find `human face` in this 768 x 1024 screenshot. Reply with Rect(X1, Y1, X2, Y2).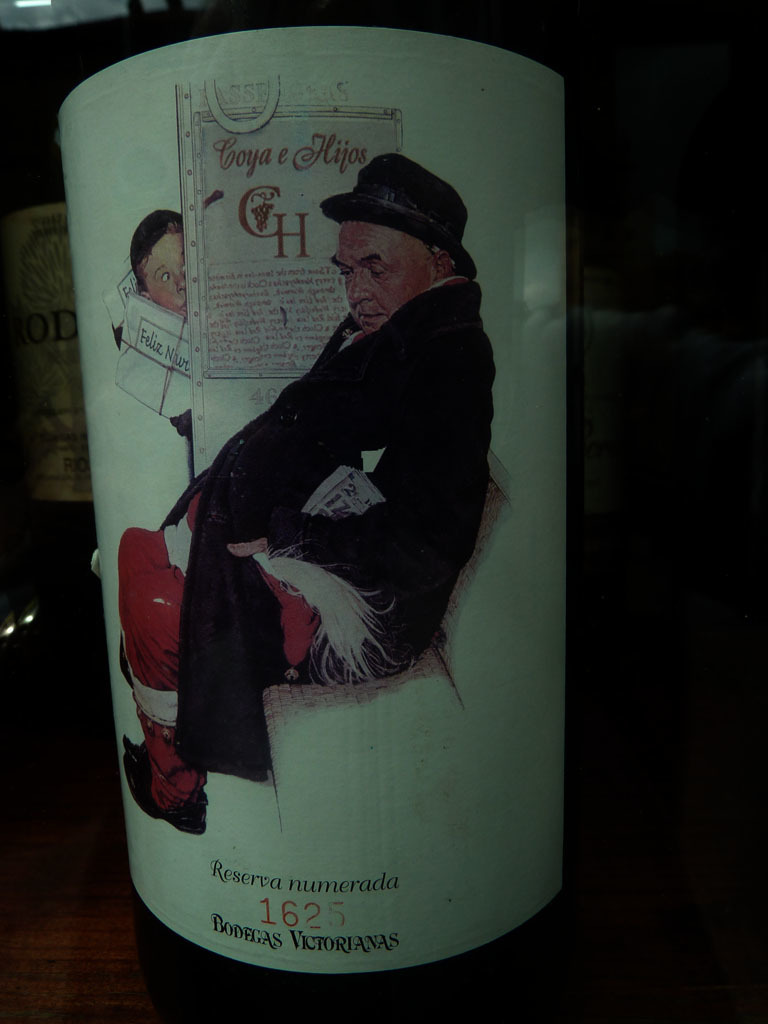
Rect(344, 220, 436, 325).
